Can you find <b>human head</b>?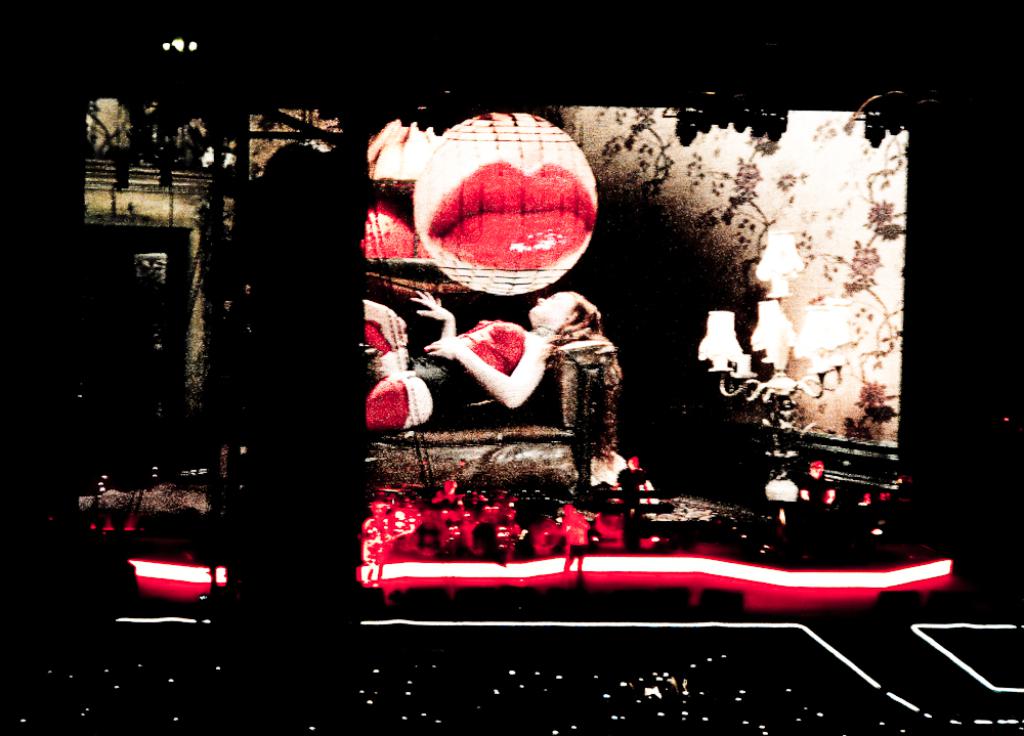
Yes, bounding box: 527,289,600,340.
